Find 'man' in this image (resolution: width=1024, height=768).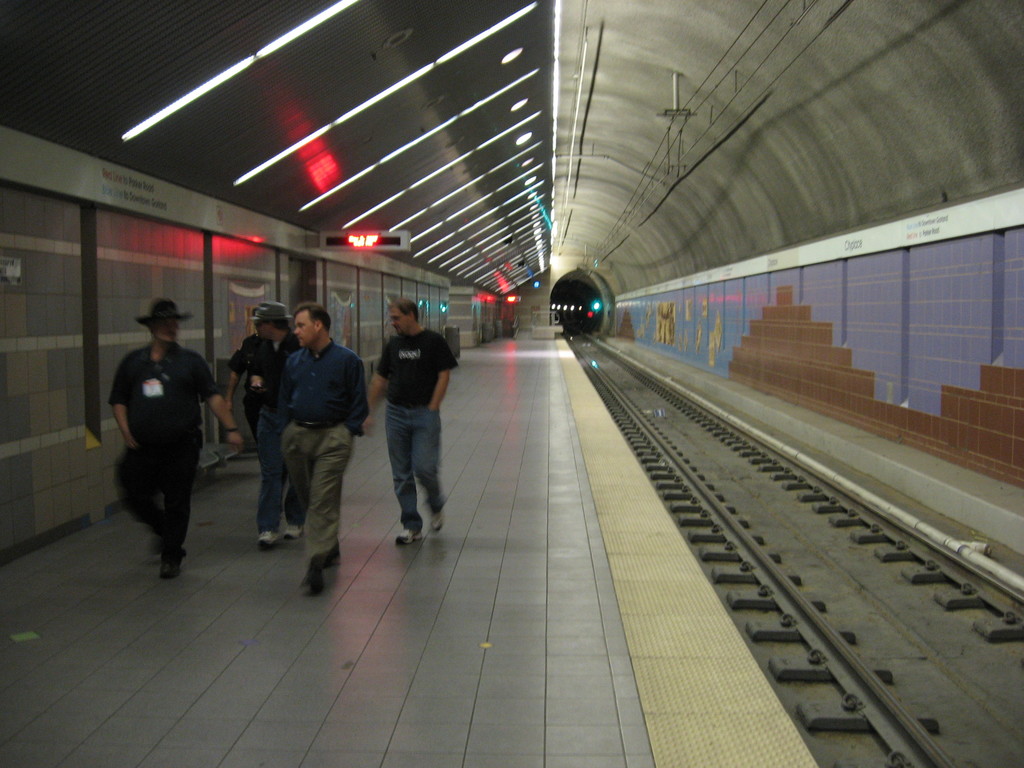
rect(368, 297, 460, 548).
